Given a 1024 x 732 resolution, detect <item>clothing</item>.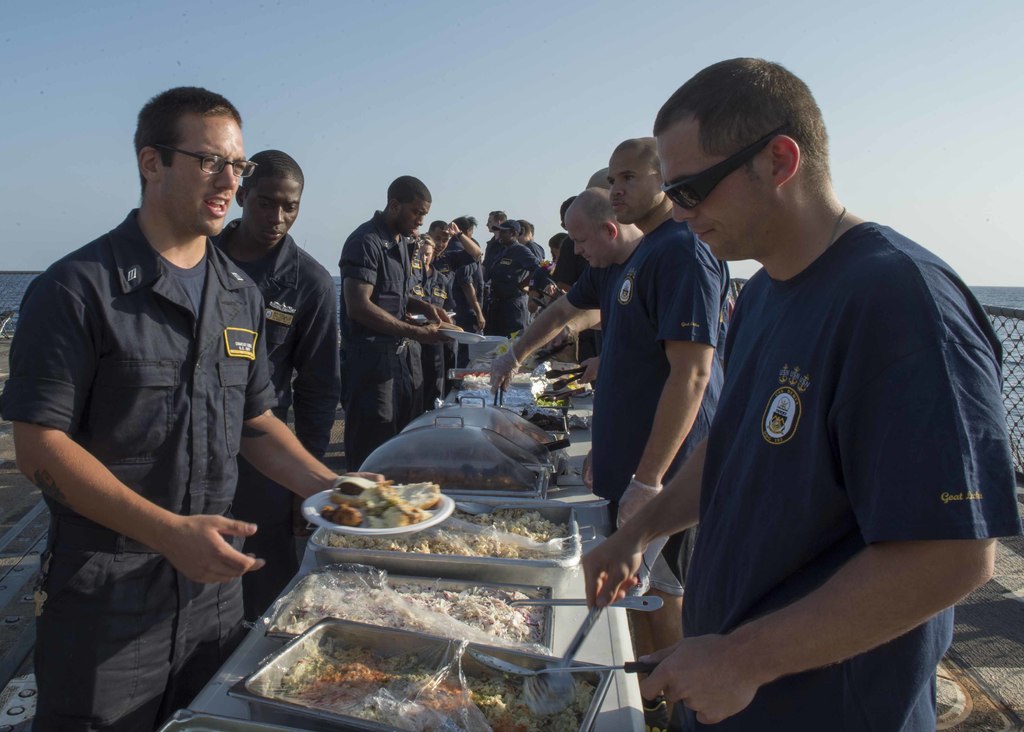
detection(593, 206, 730, 578).
